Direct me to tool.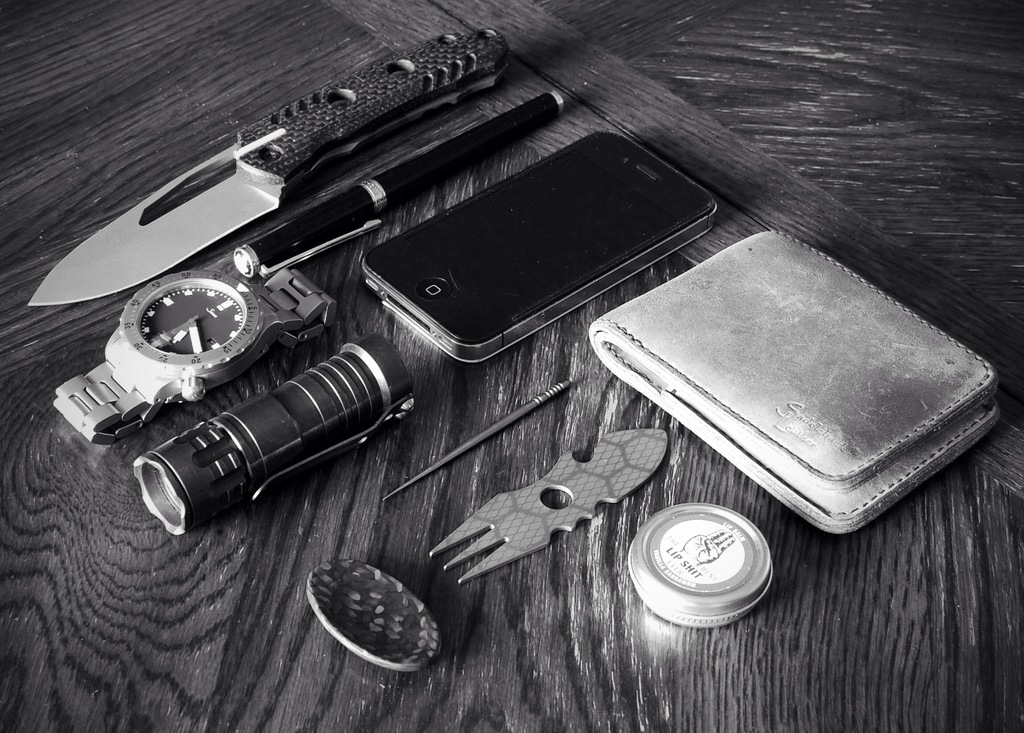
Direction: rect(381, 372, 577, 513).
